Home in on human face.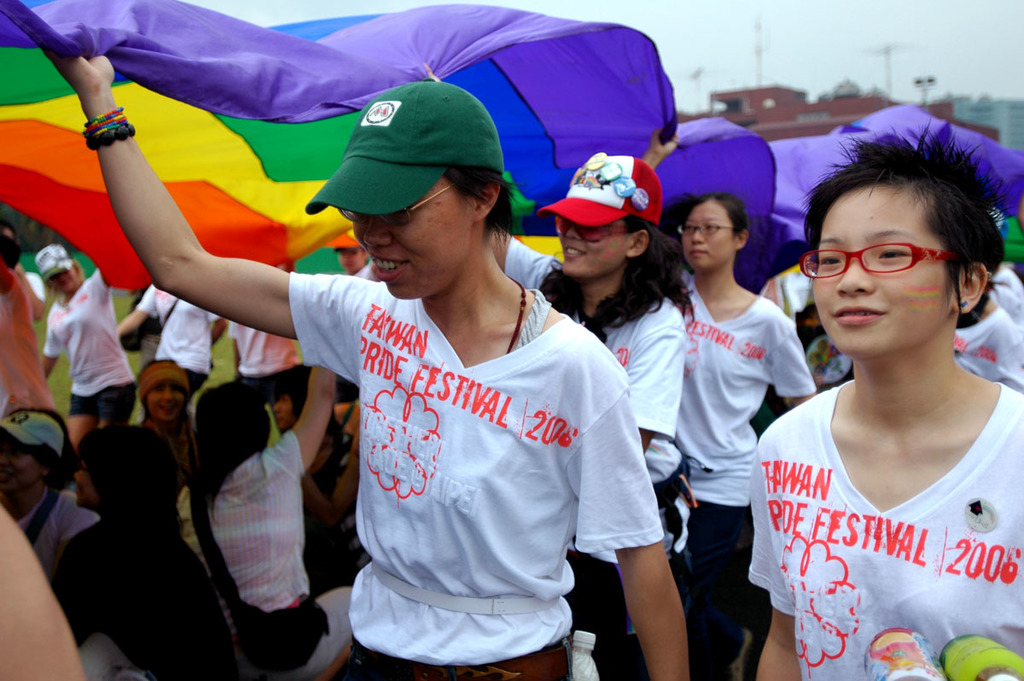
Homed in at <box>149,387,179,428</box>.
